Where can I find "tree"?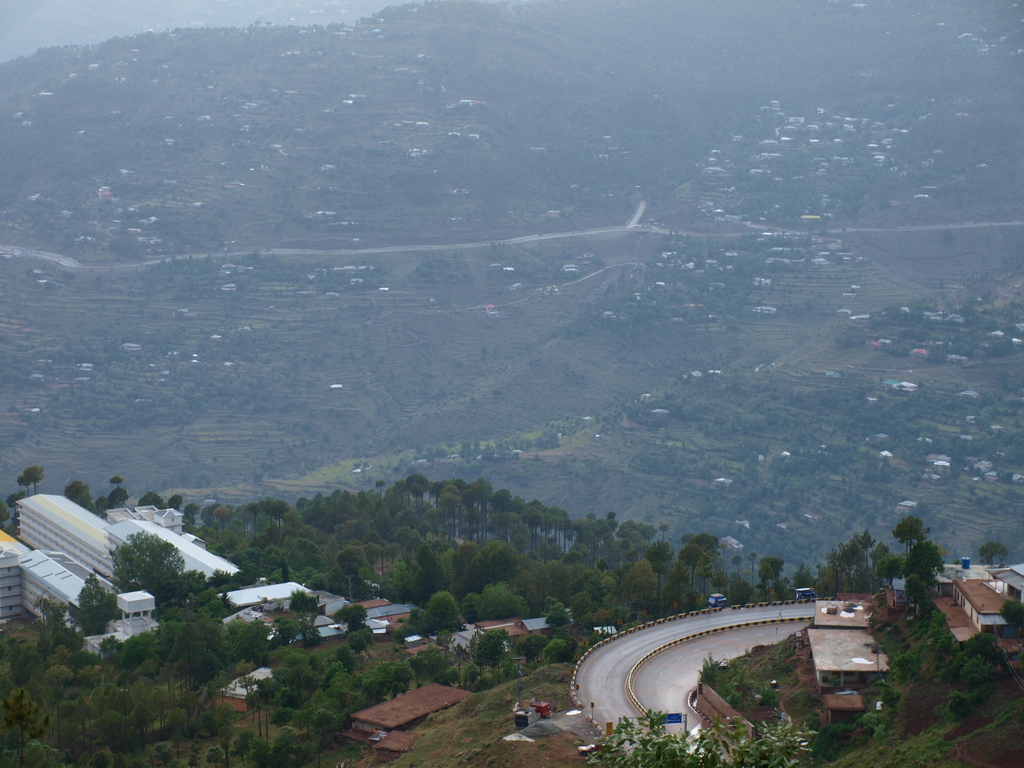
You can find it at pyautogui.locateOnScreen(361, 344, 374, 360).
